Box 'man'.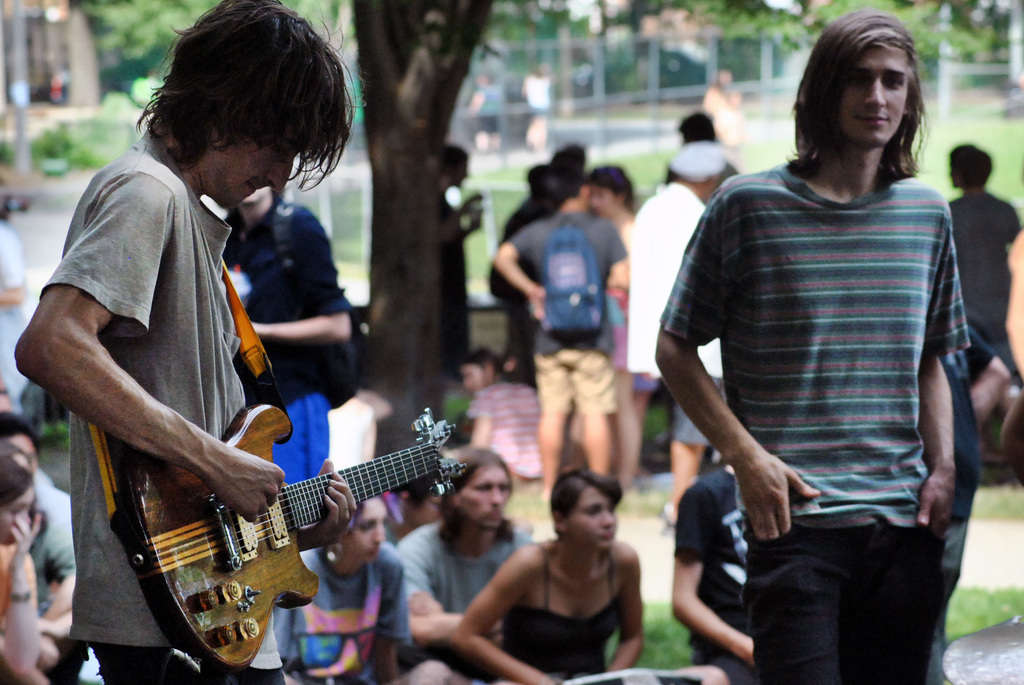
detection(498, 169, 634, 508).
